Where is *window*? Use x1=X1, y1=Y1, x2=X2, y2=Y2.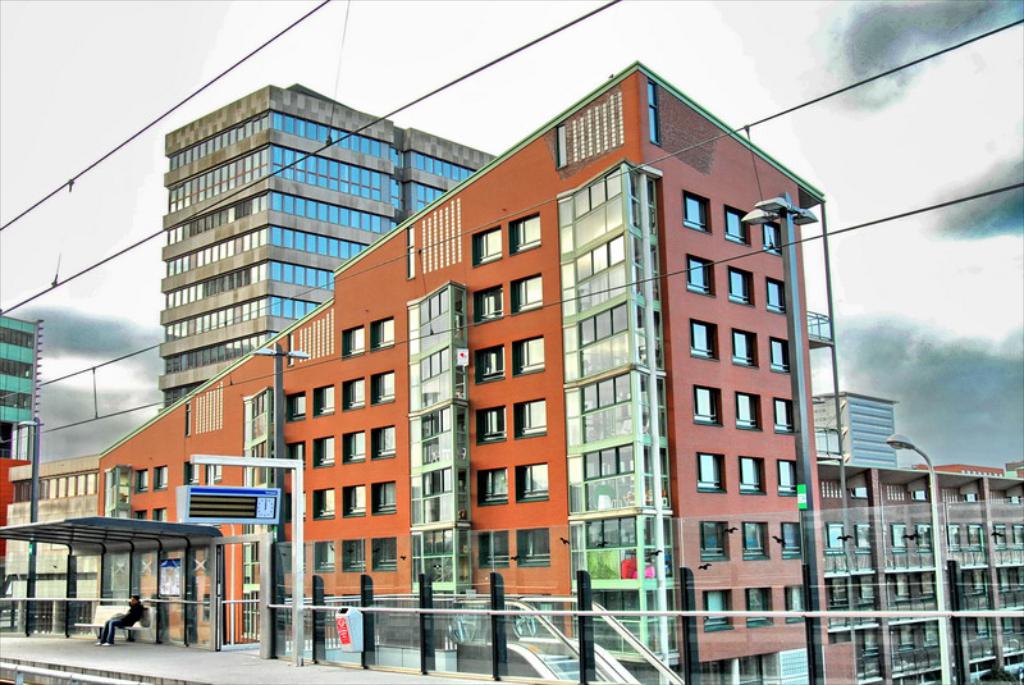
x1=347, y1=326, x2=367, y2=357.
